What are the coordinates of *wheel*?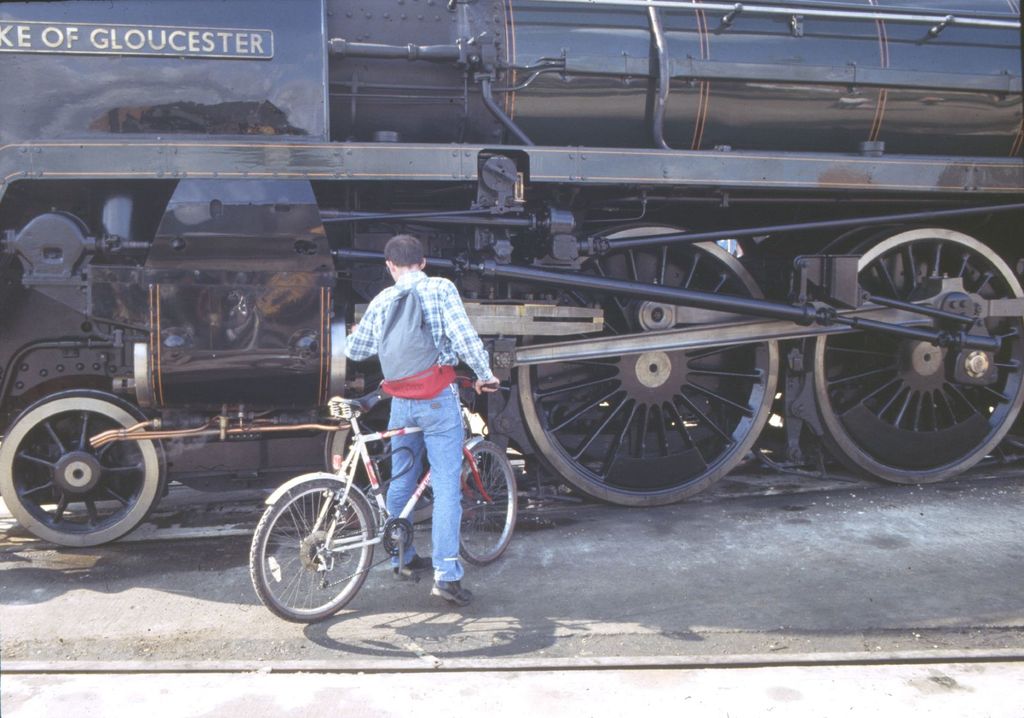
(left=0, top=388, right=169, bottom=549).
